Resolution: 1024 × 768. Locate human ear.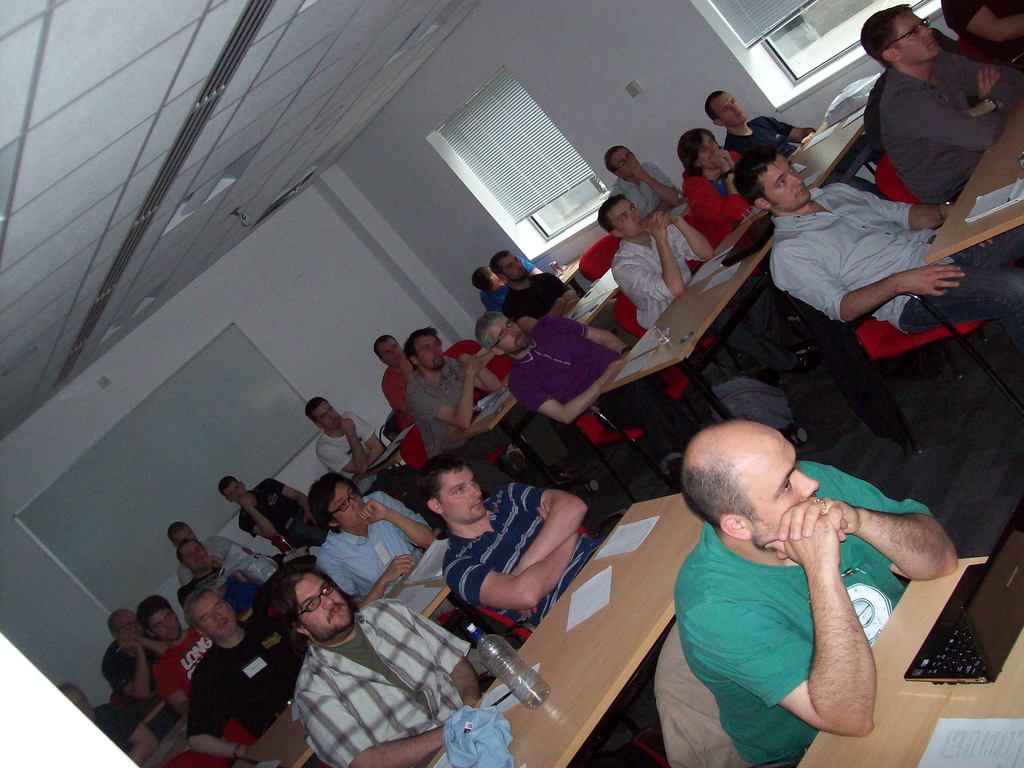
select_region(492, 346, 504, 357).
